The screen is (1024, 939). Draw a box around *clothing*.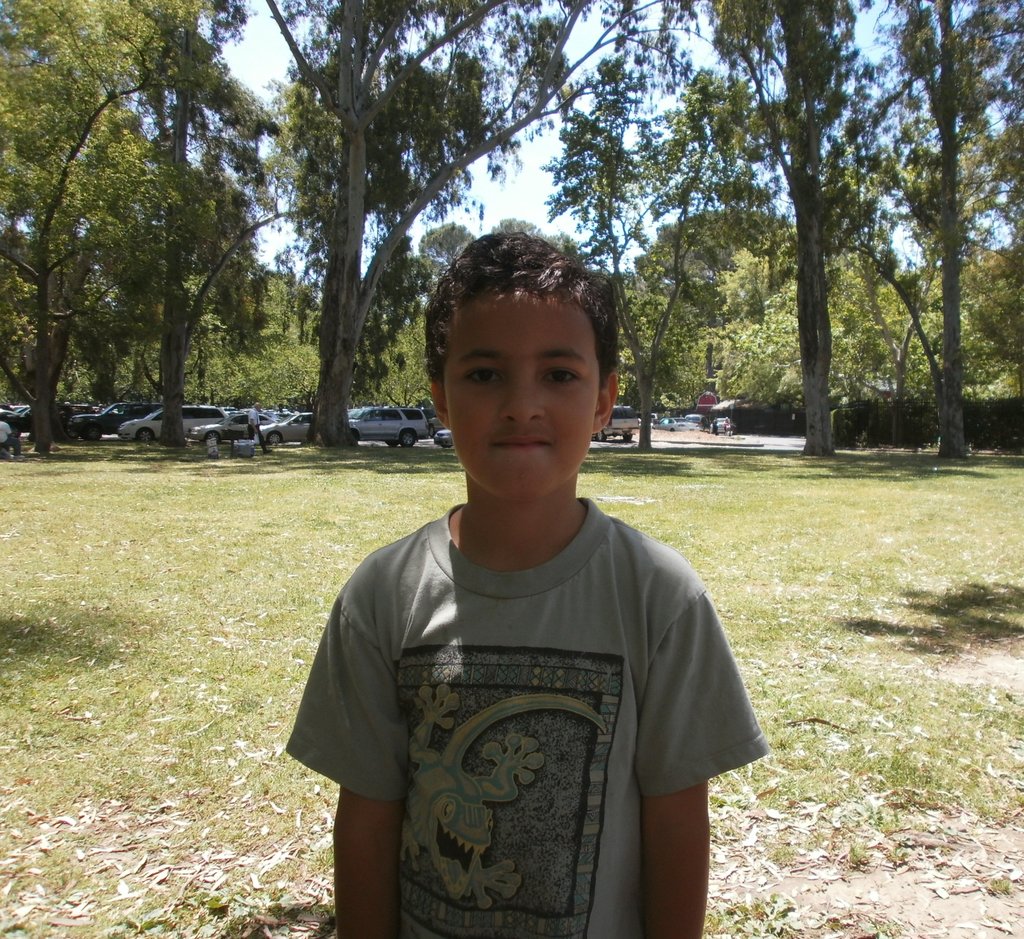
<bbox>288, 500, 778, 938</bbox>.
